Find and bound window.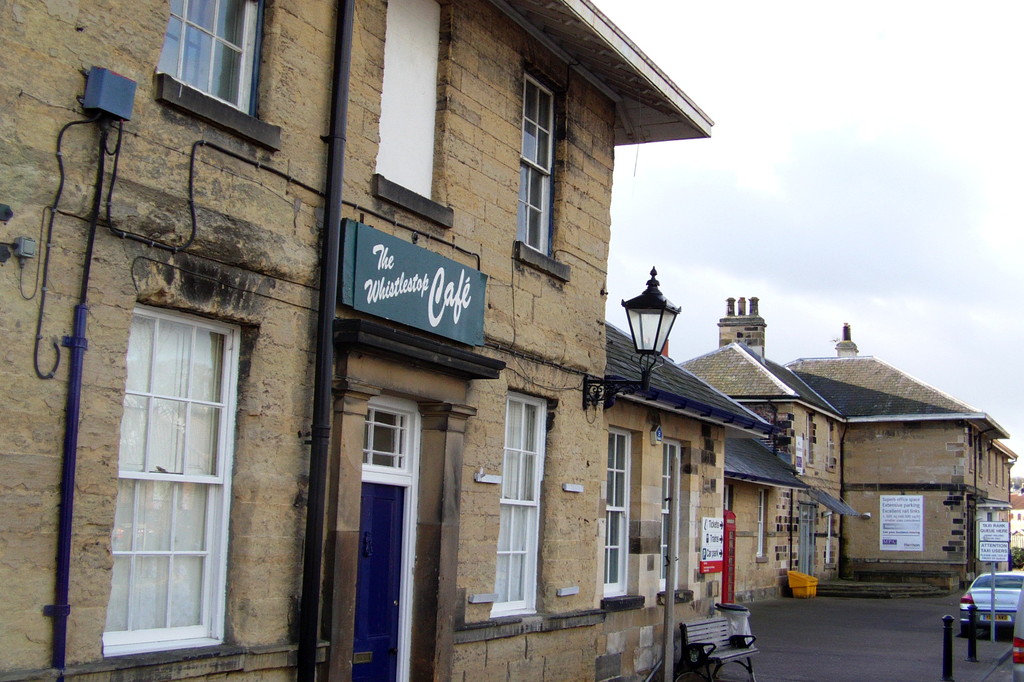
Bound: 517,63,571,263.
